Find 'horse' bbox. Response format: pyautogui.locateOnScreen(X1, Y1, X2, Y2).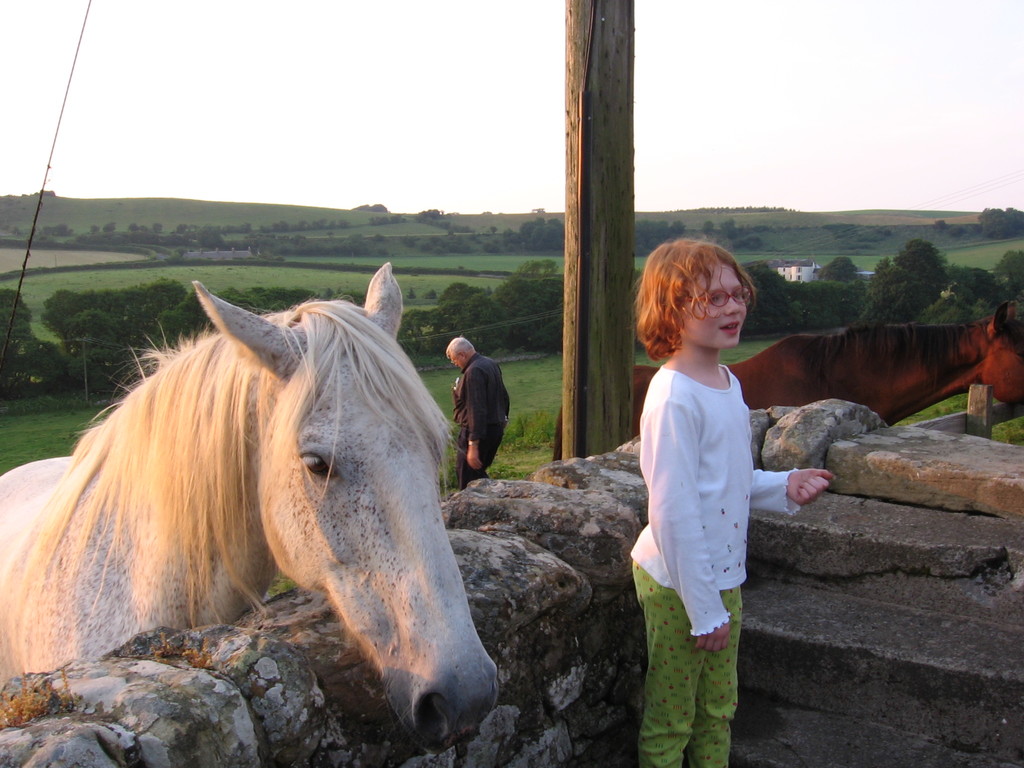
pyautogui.locateOnScreen(557, 299, 1023, 463).
